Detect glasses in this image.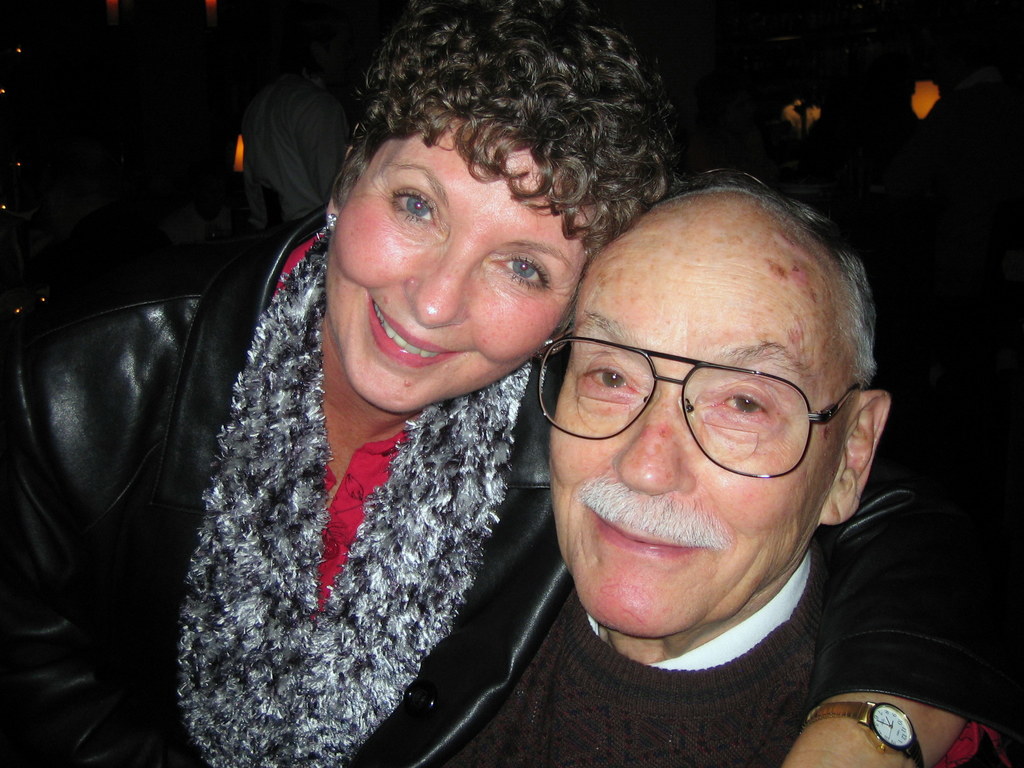
Detection: [left=543, top=350, right=852, bottom=463].
